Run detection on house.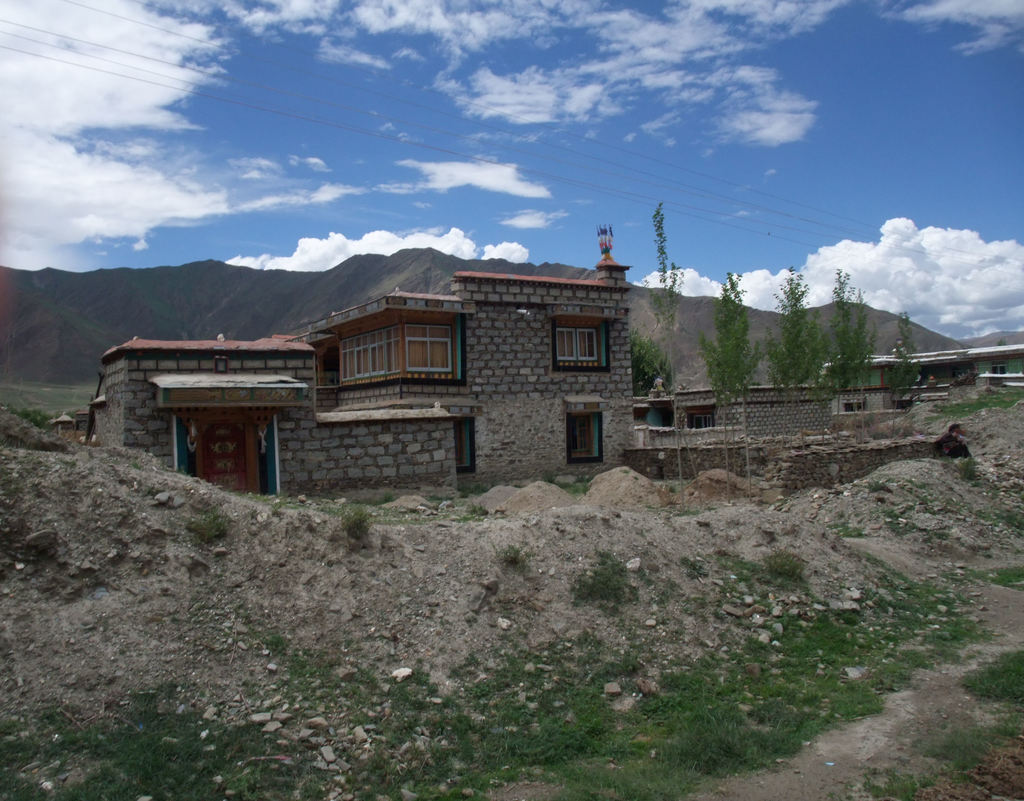
Result: crop(634, 378, 831, 489).
